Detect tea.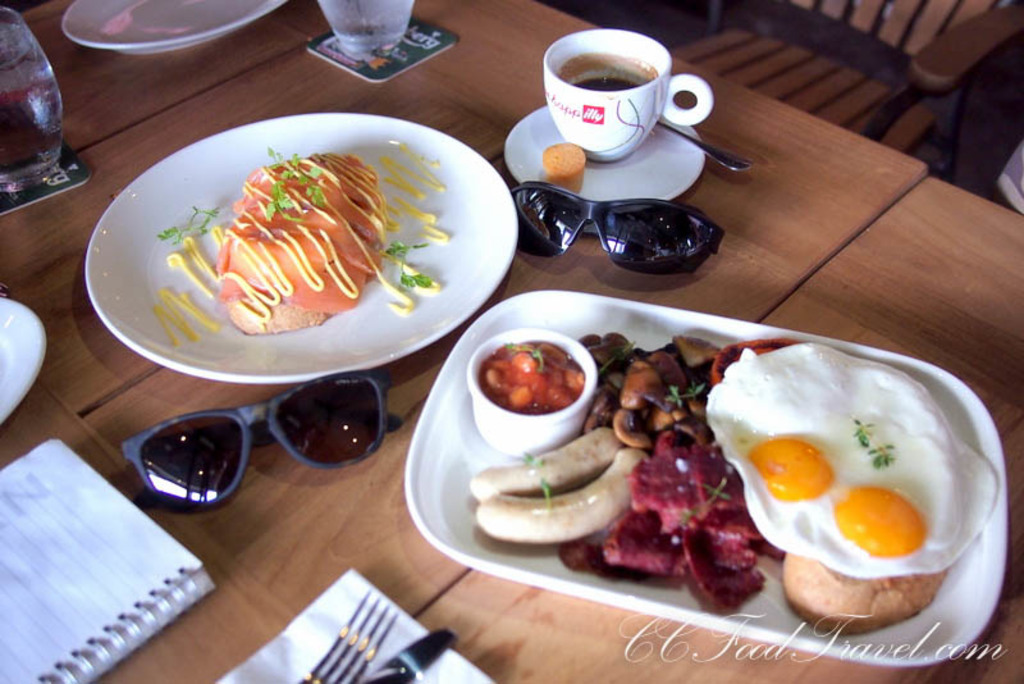
Detected at 562,55,650,97.
